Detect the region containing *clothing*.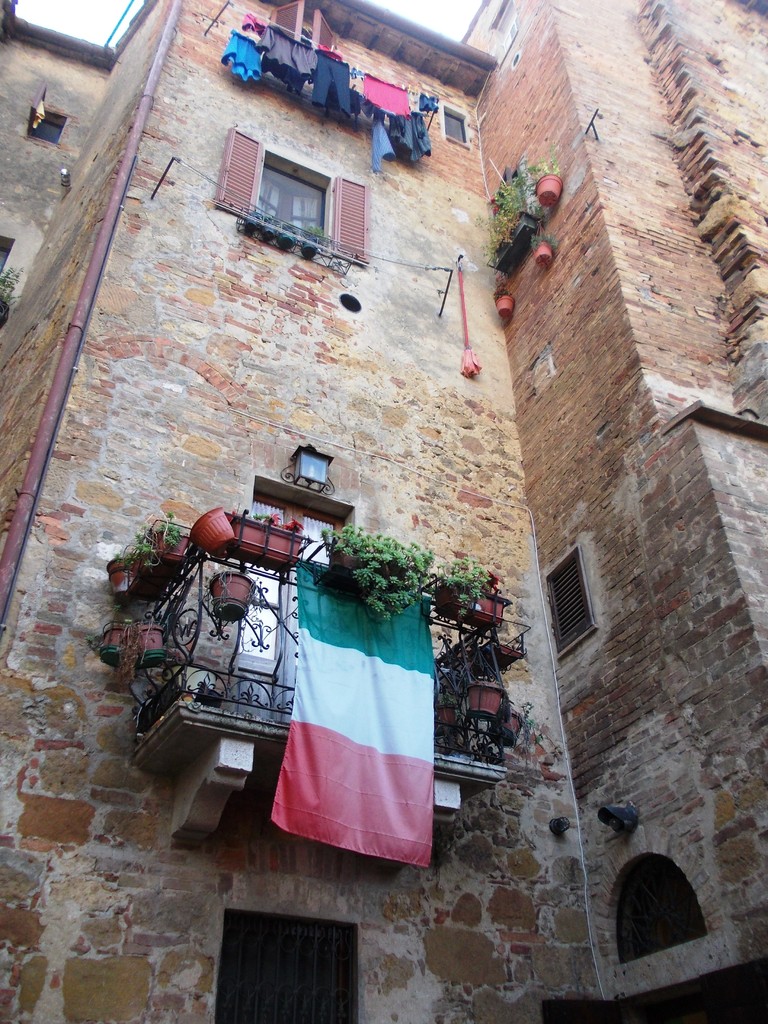
bbox=(250, 18, 320, 99).
